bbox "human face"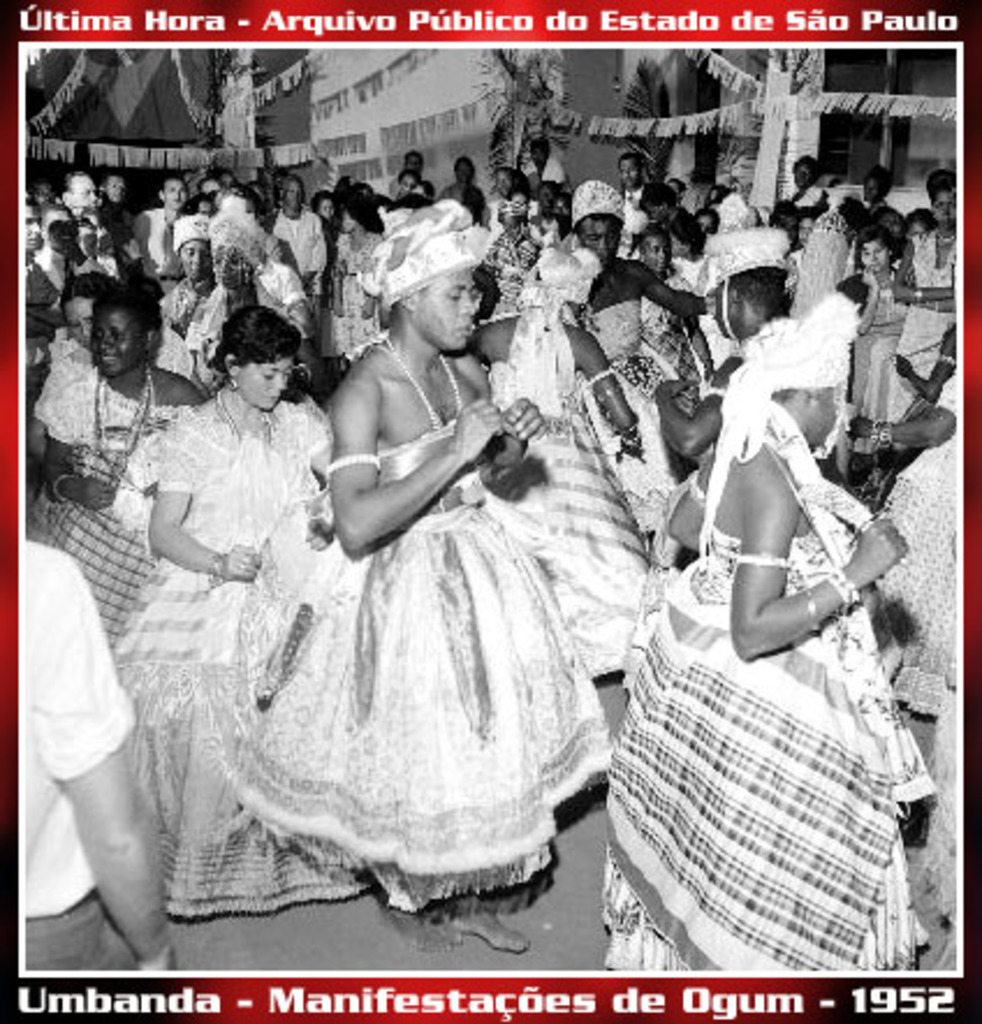
detection(792, 155, 811, 188)
